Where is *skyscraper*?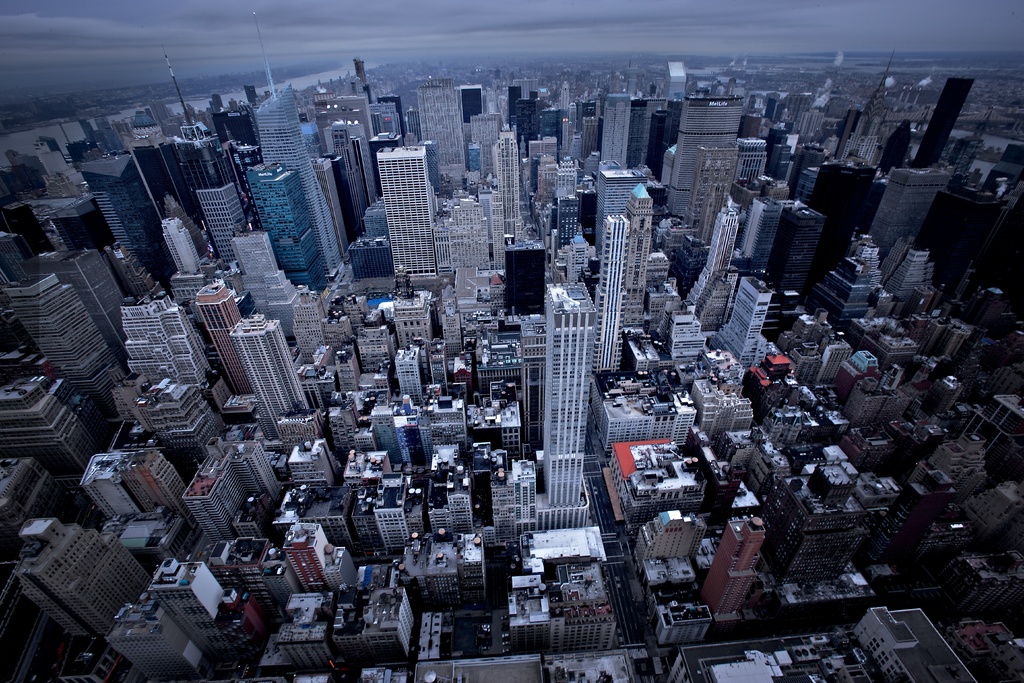
[left=552, top=120, right=577, bottom=156].
